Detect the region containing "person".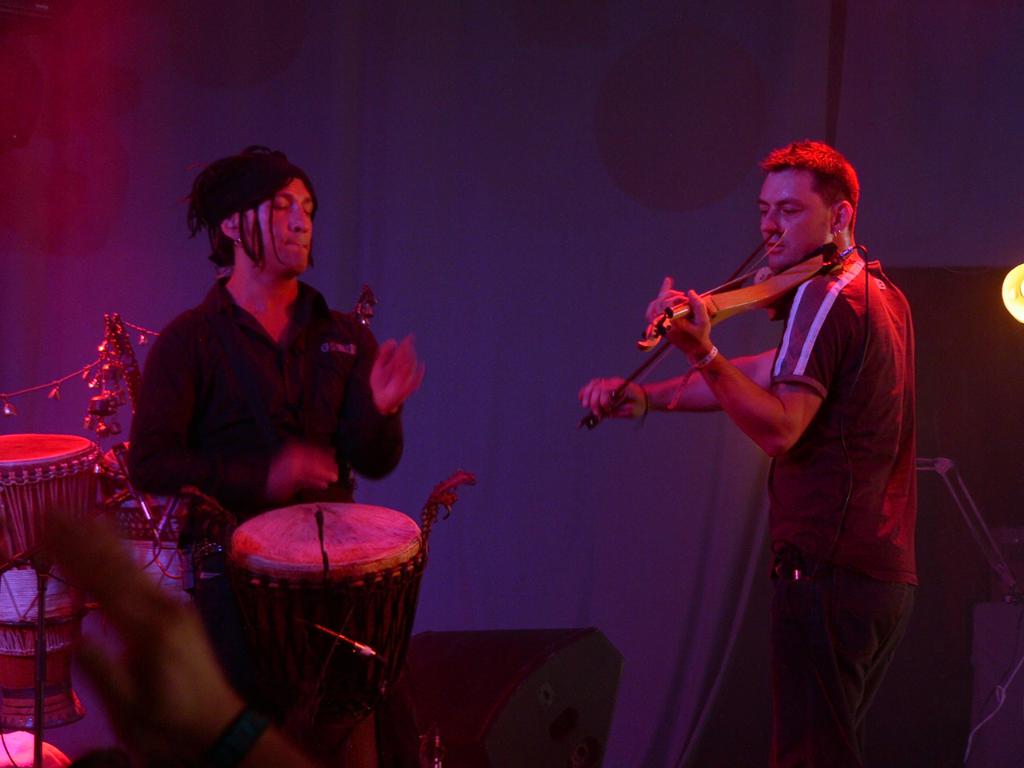
bbox(130, 143, 431, 767).
